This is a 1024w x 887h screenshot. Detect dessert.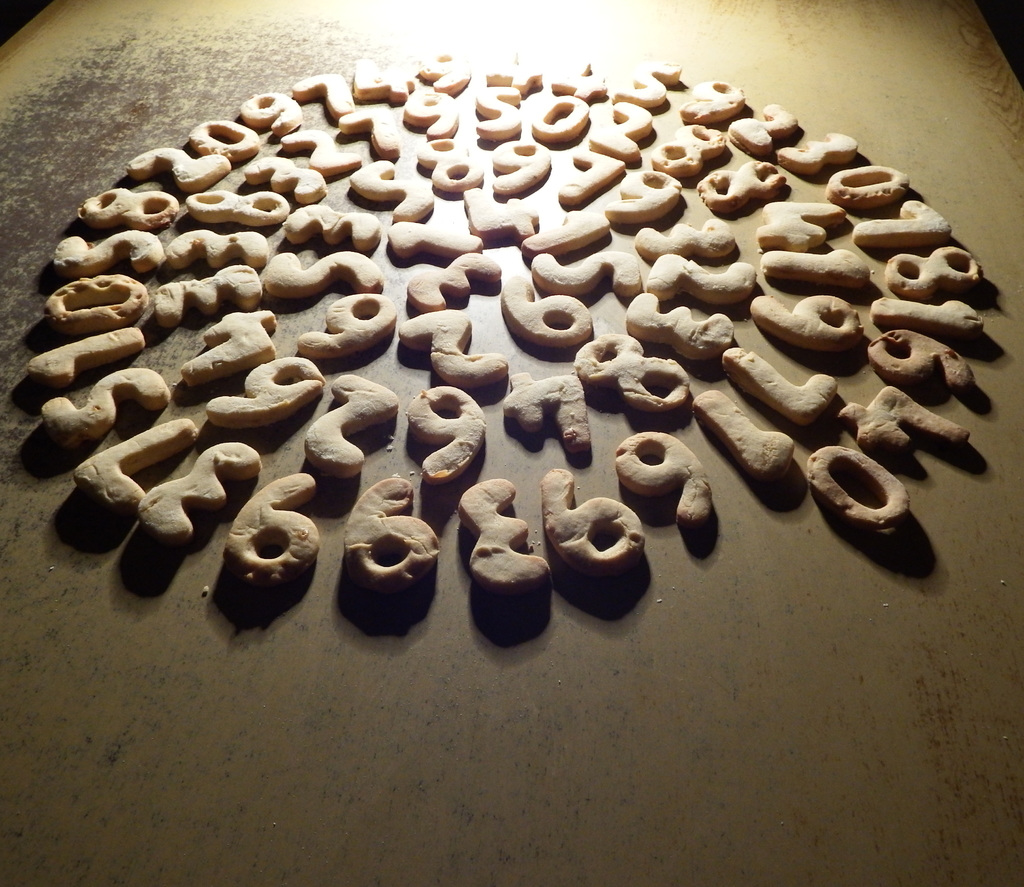
region(518, 205, 615, 267).
